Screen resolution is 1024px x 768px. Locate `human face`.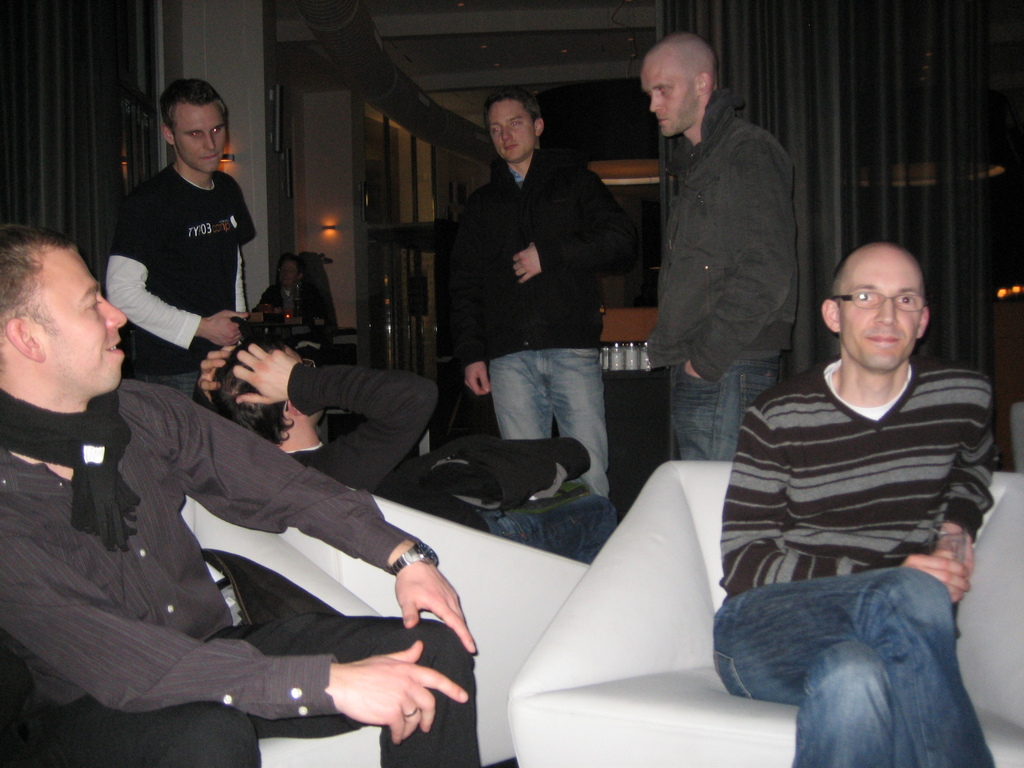
bbox=(844, 253, 924, 371).
